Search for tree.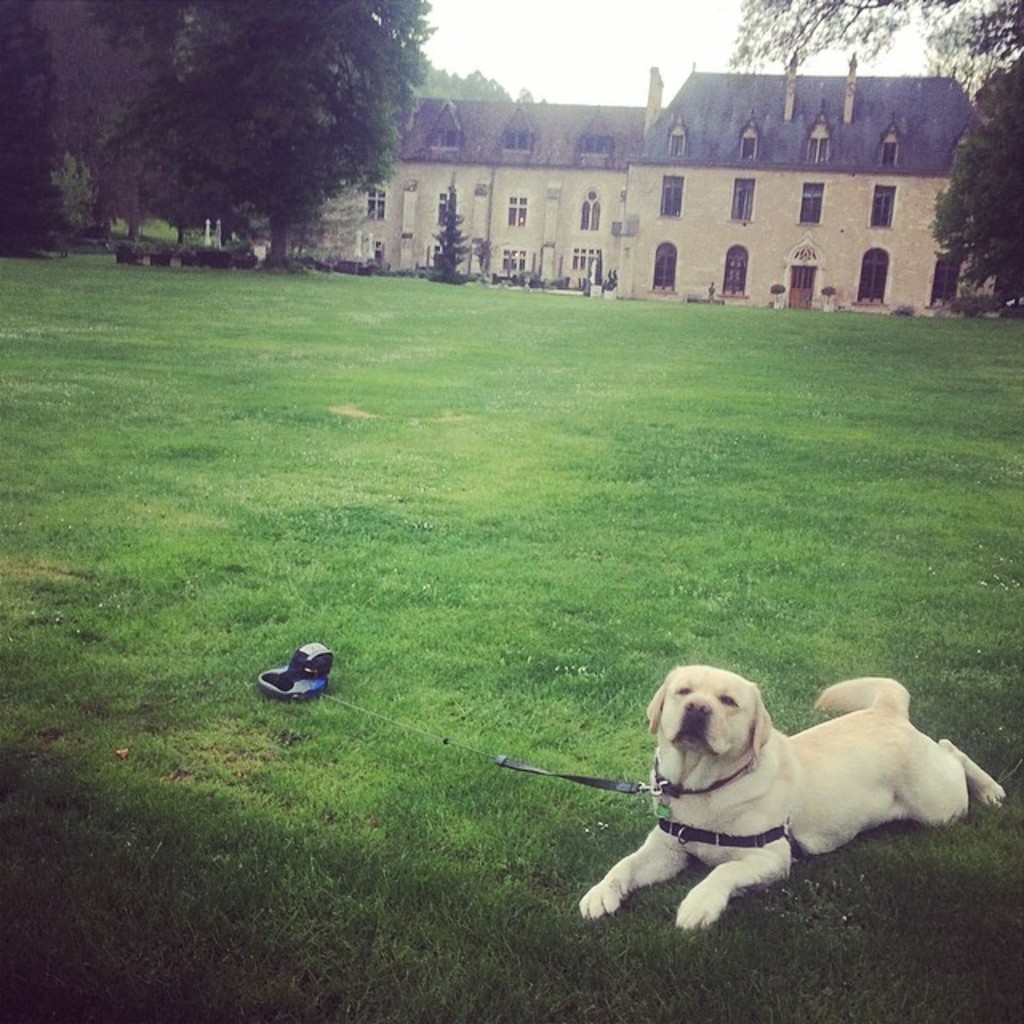
Found at pyautogui.locateOnScreen(0, 0, 78, 259).
